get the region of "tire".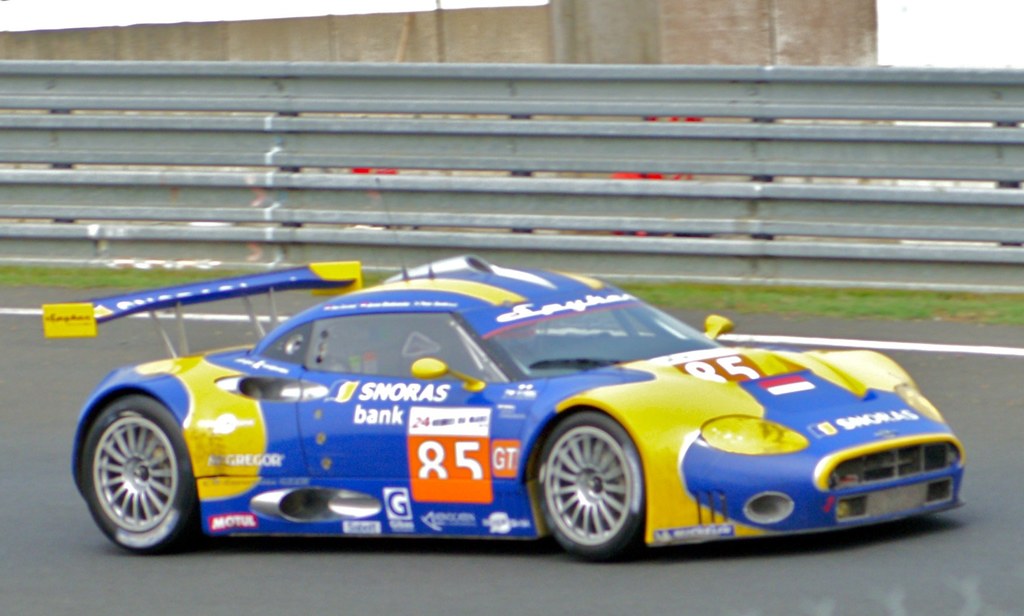
x1=86, y1=395, x2=193, y2=553.
